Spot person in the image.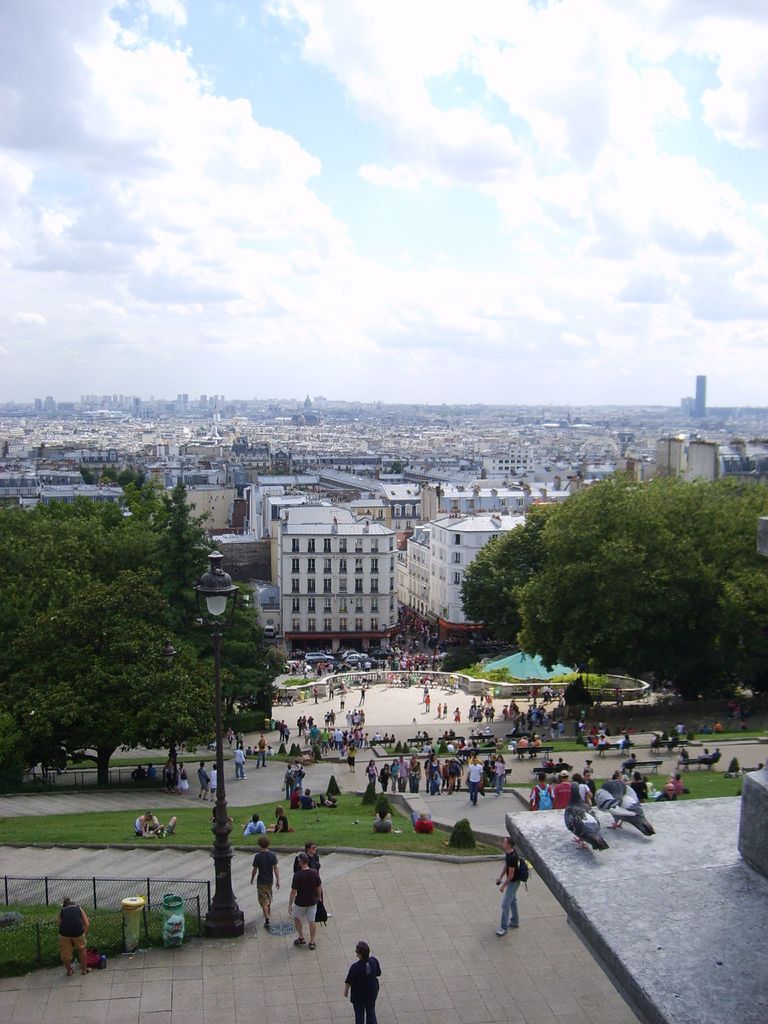
person found at bbox(340, 940, 382, 1022).
